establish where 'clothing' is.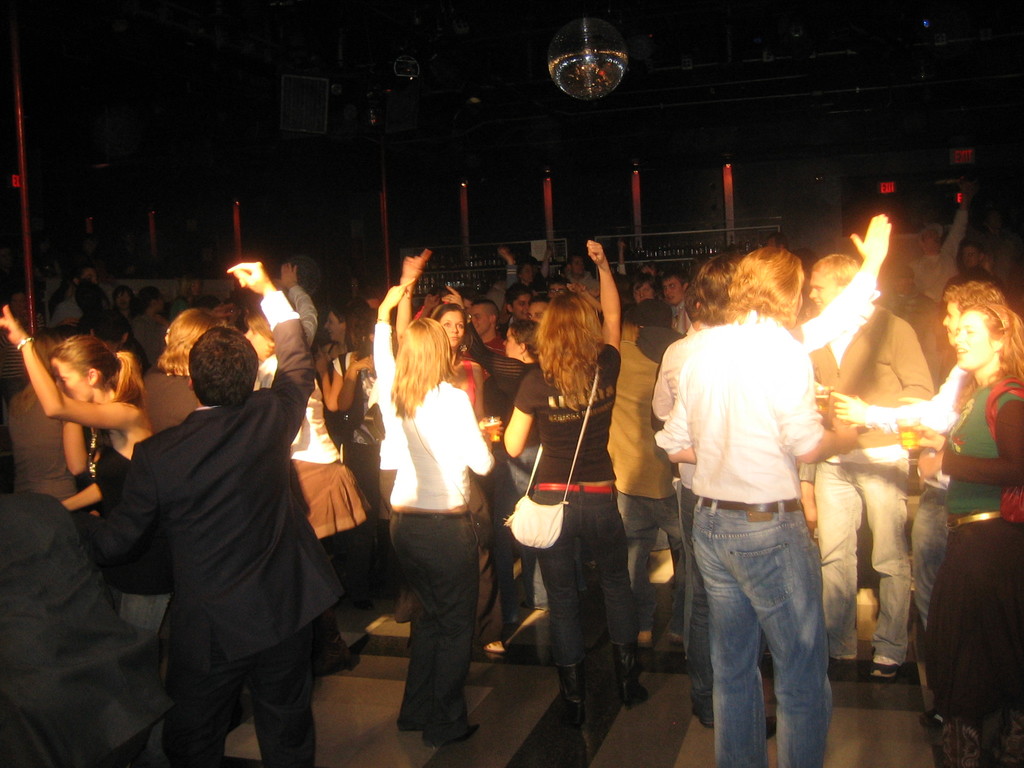
Established at select_region(46, 296, 86, 328).
